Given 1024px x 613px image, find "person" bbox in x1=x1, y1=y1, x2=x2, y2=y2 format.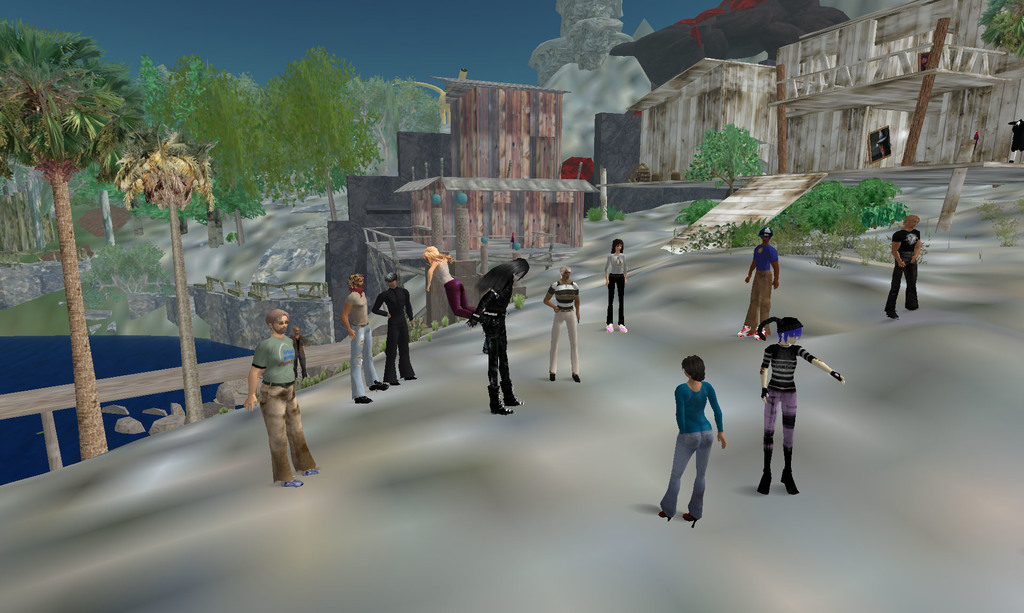
x1=482, y1=260, x2=538, y2=414.
